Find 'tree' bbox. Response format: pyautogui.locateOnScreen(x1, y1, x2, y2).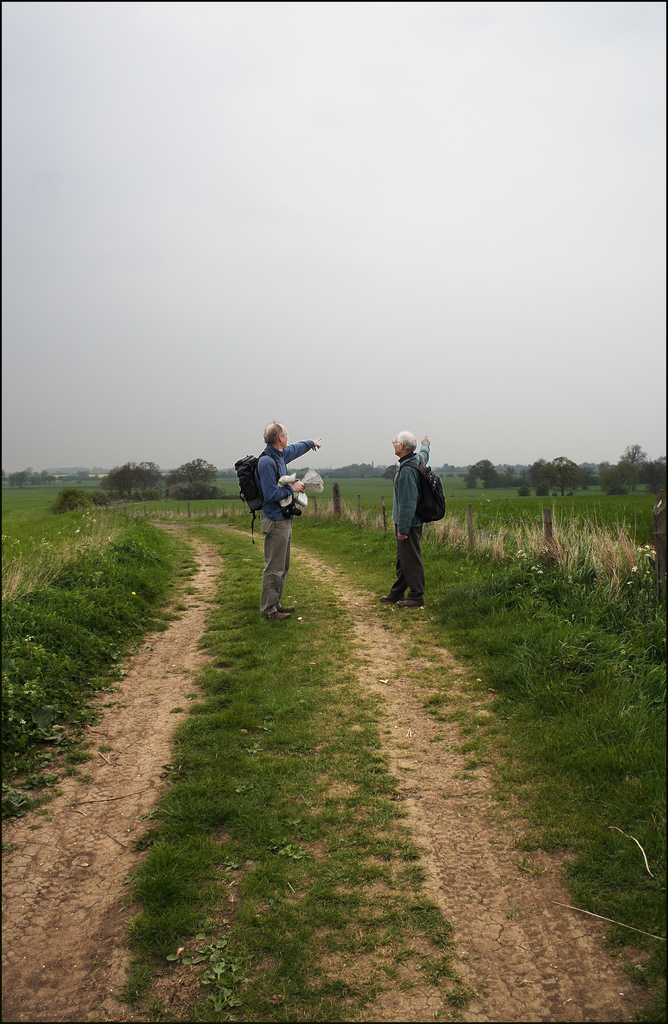
pyautogui.locateOnScreen(468, 459, 503, 485).
